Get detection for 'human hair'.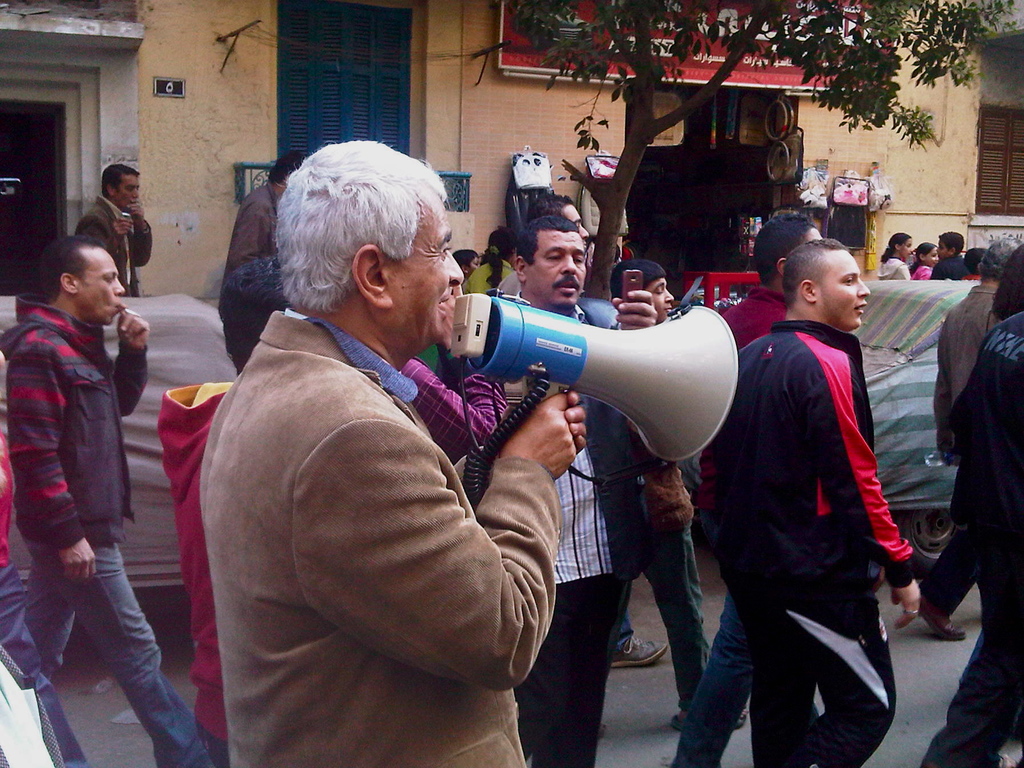
Detection: pyautogui.locateOnScreen(260, 145, 460, 335).
